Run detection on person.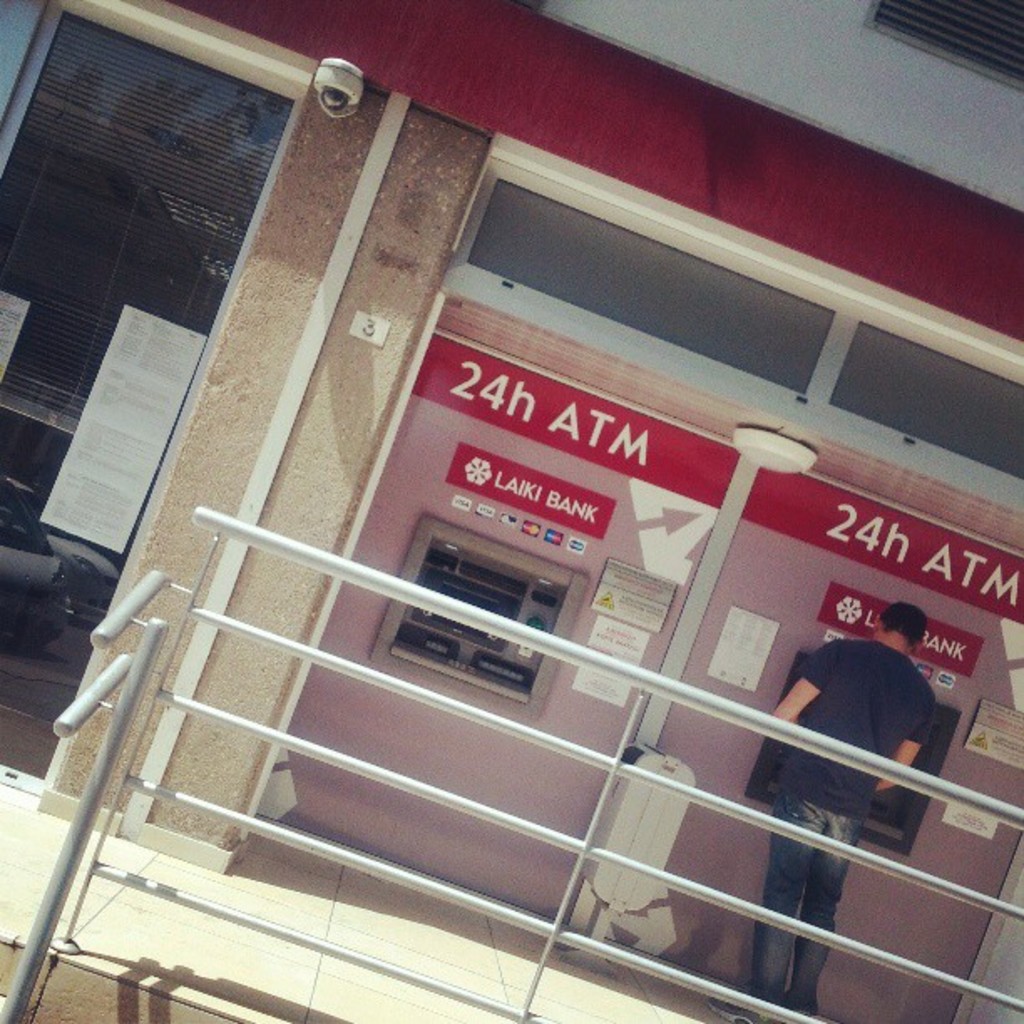
Result: (x1=771, y1=602, x2=942, y2=1019).
